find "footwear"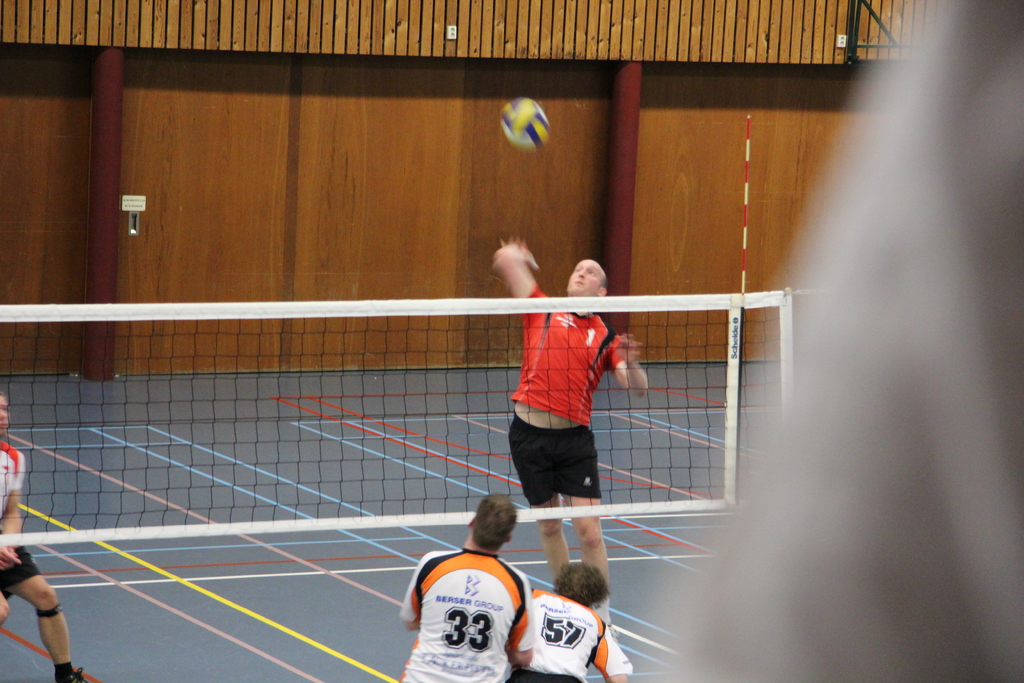
(left=56, top=662, right=81, bottom=682)
